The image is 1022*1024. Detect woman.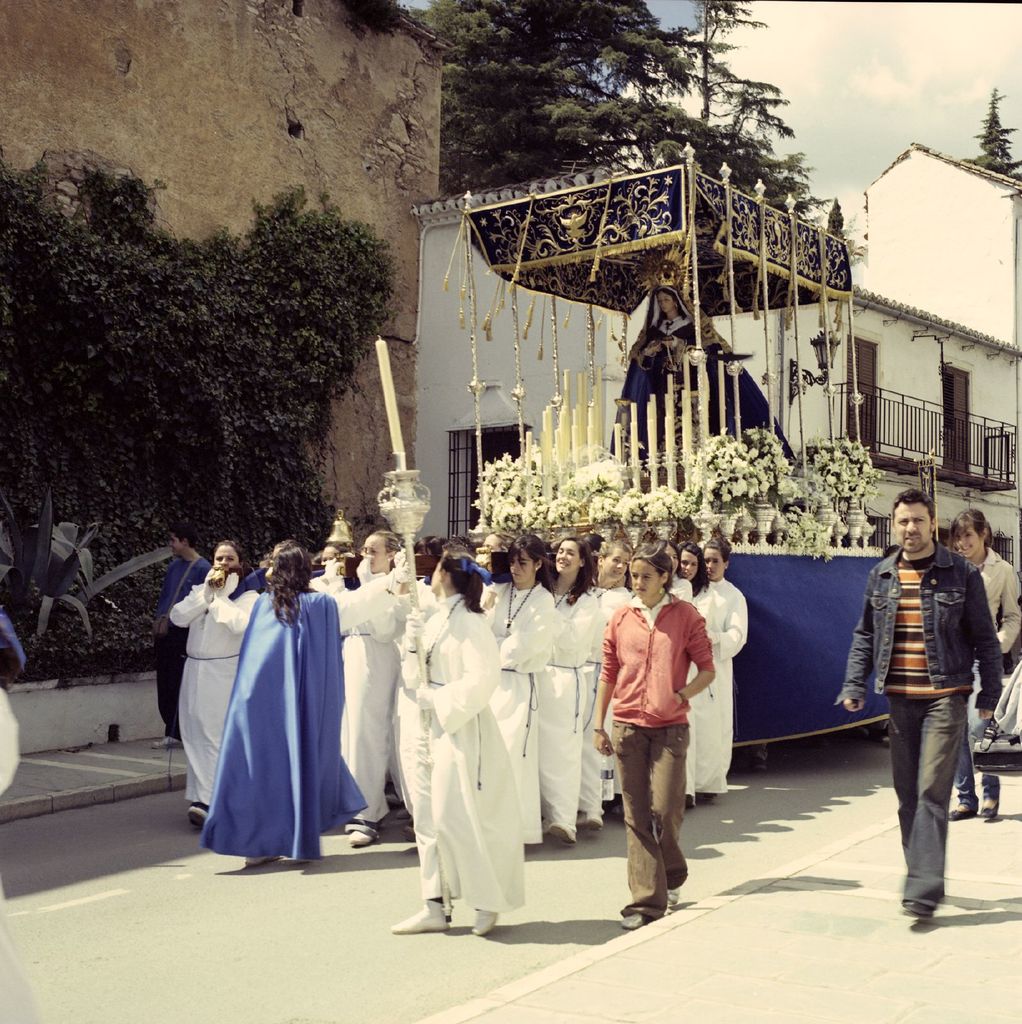
Detection: [left=390, top=560, right=531, bottom=936].
